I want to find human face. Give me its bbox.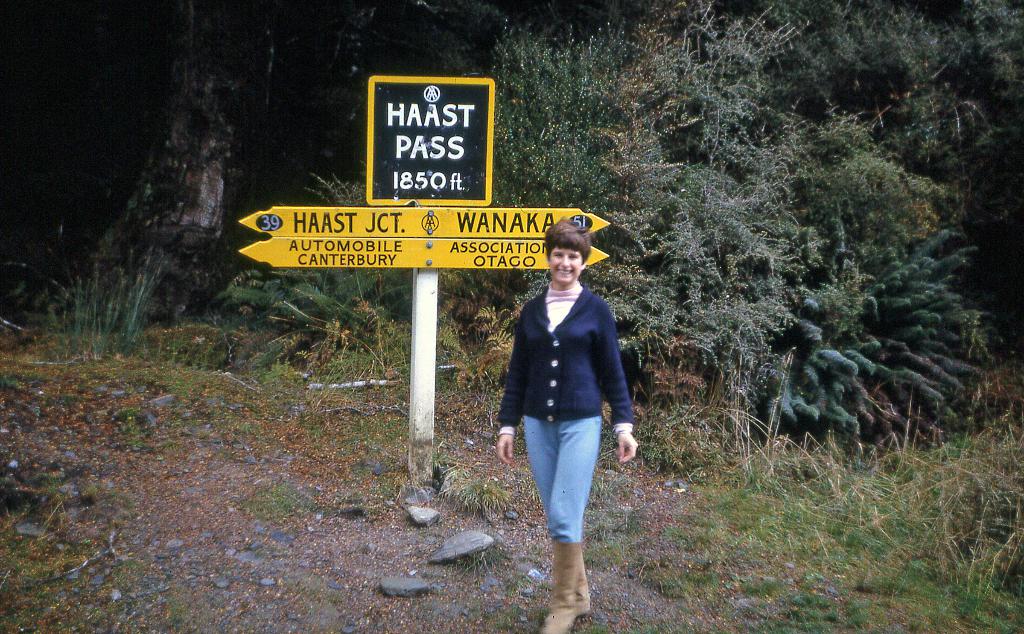
Rect(548, 247, 580, 284).
